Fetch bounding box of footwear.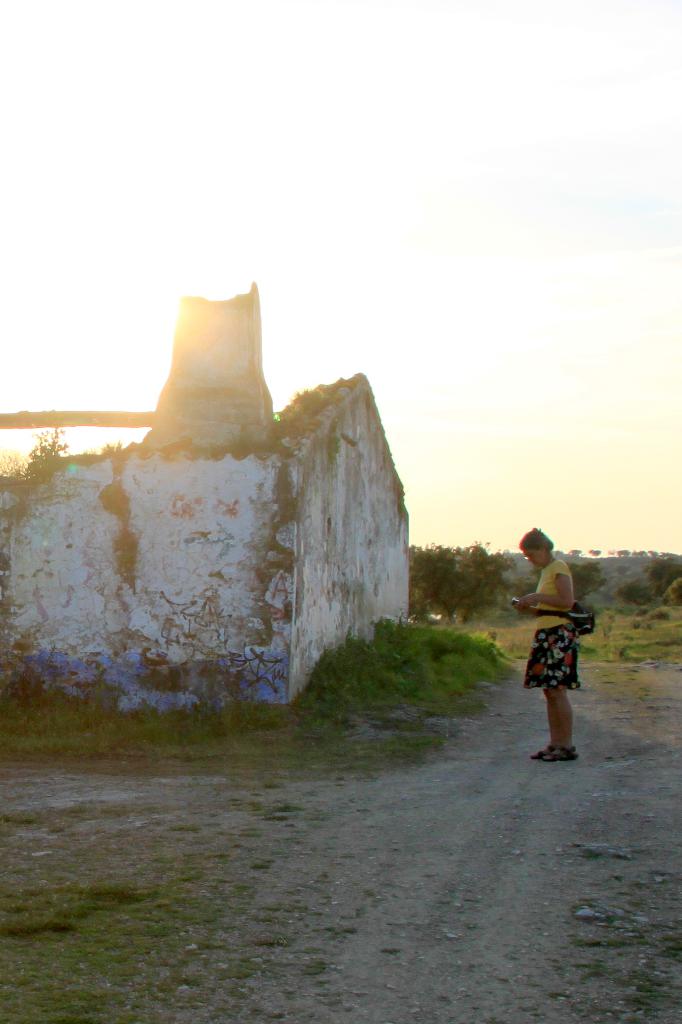
Bbox: left=542, top=744, right=577, bottom=764.
